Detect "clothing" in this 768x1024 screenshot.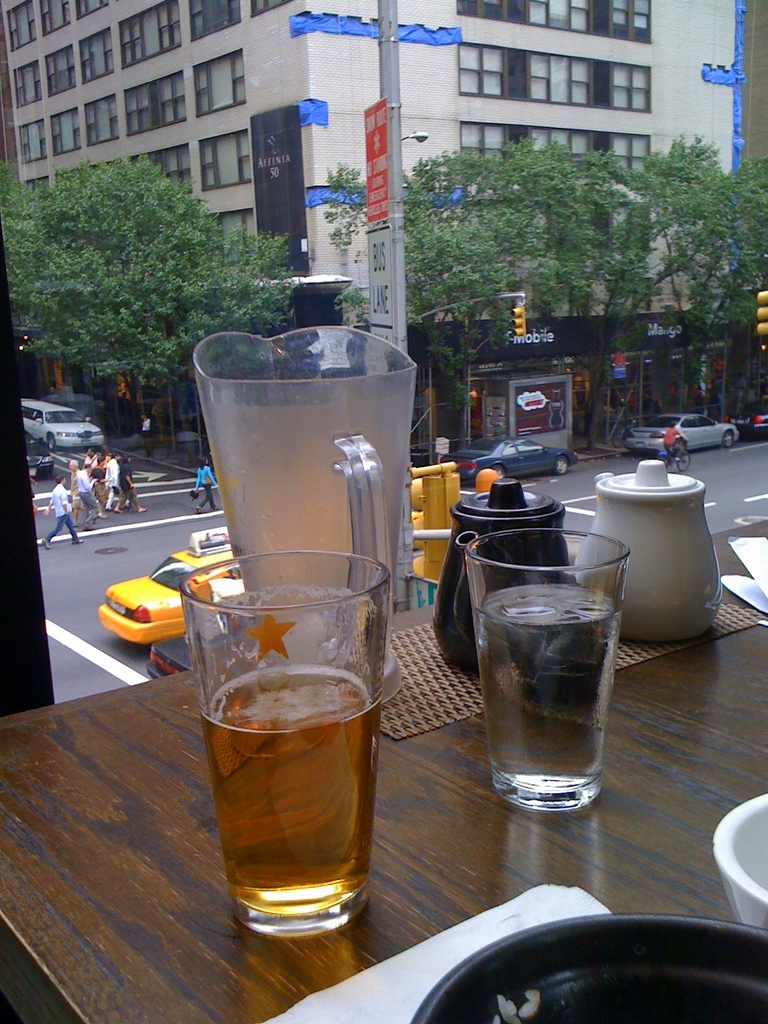
Detection: [184, 459, 223, 518].
